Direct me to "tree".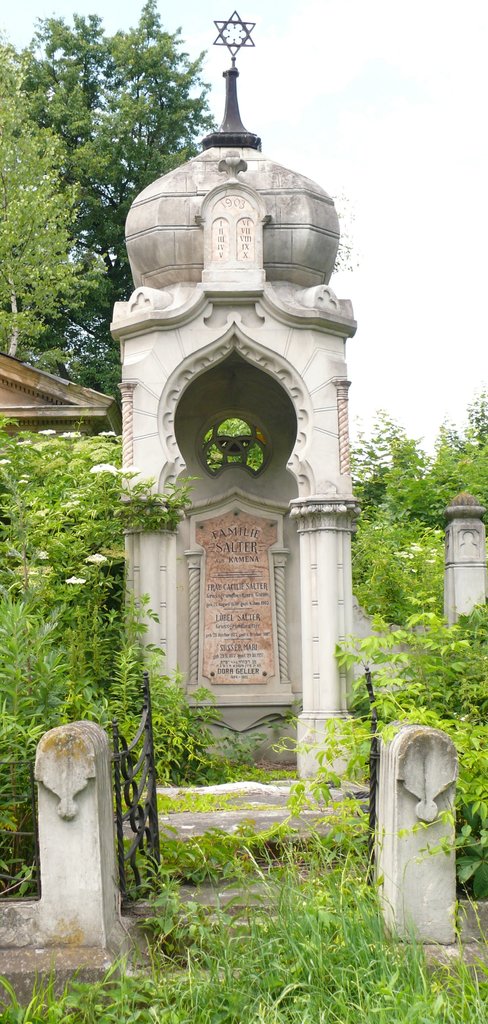
Direction: [x1=343, y1=376, x2=487, y2=623].
